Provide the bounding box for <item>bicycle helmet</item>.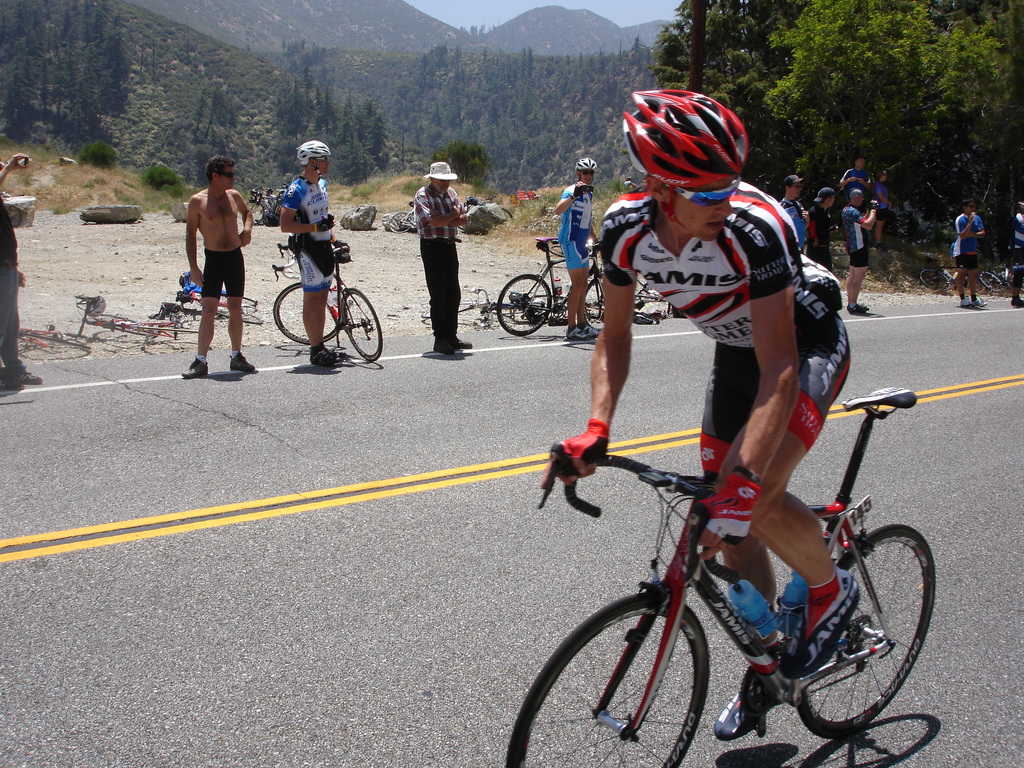
[x1=621, y1=90, x2=751, y2=187].
